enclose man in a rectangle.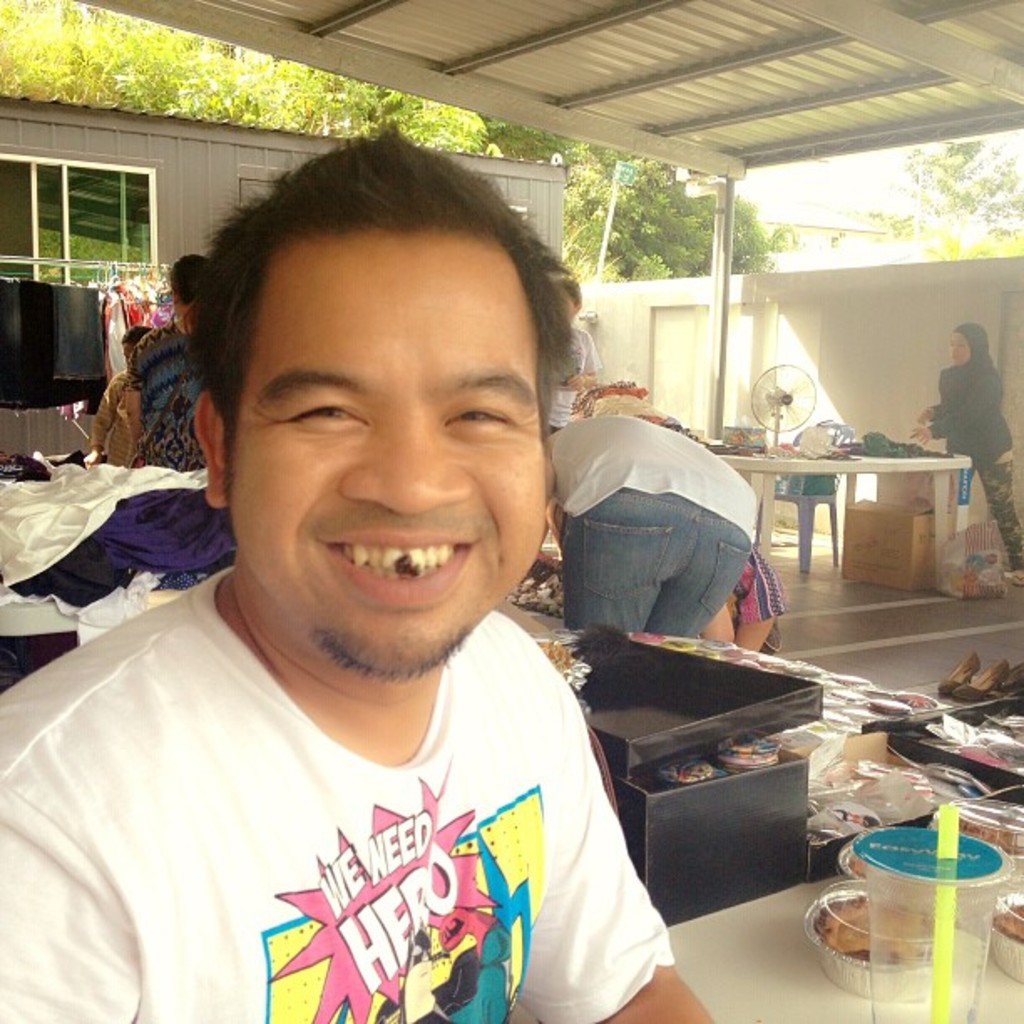
8:152:766:1017.
